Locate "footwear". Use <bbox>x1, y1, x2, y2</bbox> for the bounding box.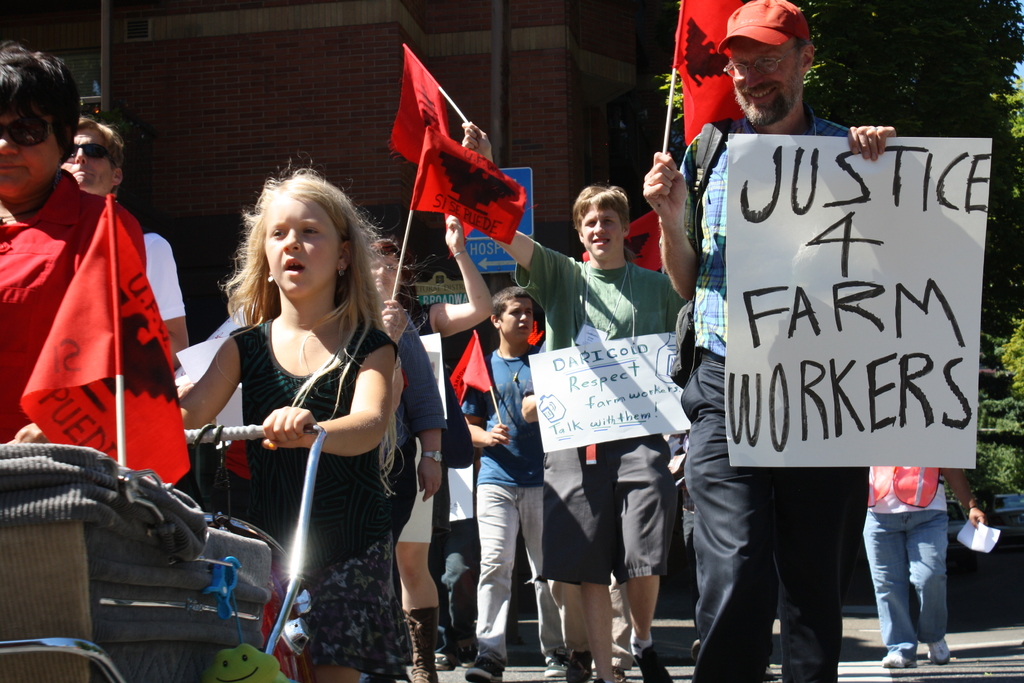
<bbox>882, 650, 918, 673</bbox>.
